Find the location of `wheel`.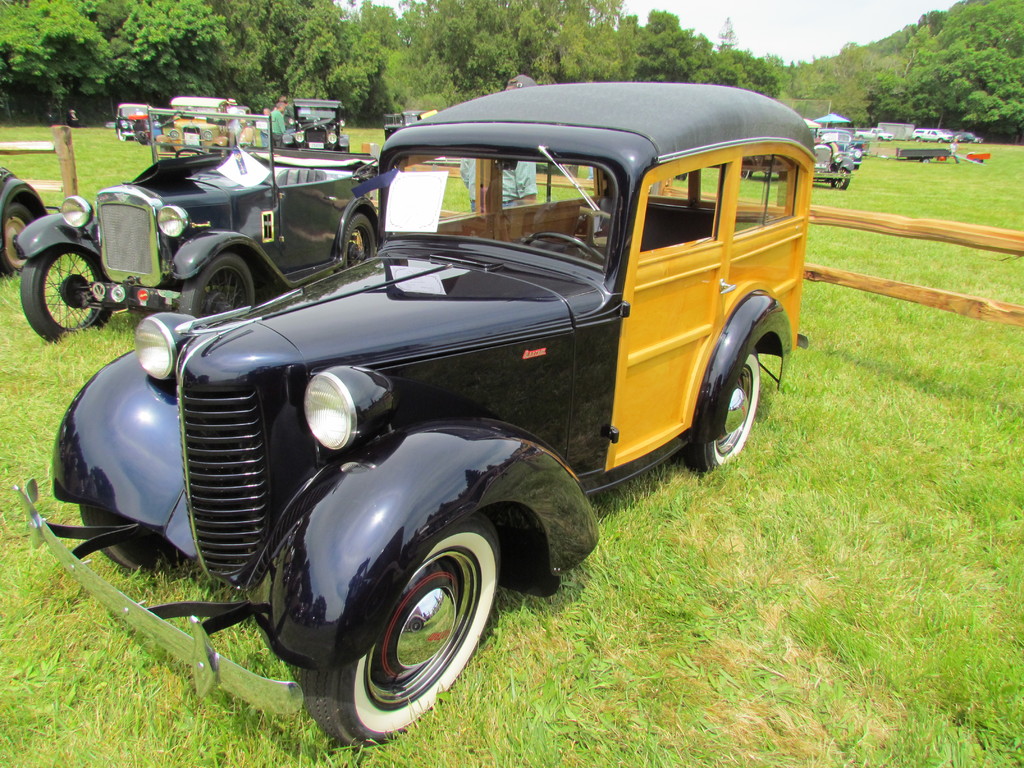
Location: rect(0, 204, 35, 278).
